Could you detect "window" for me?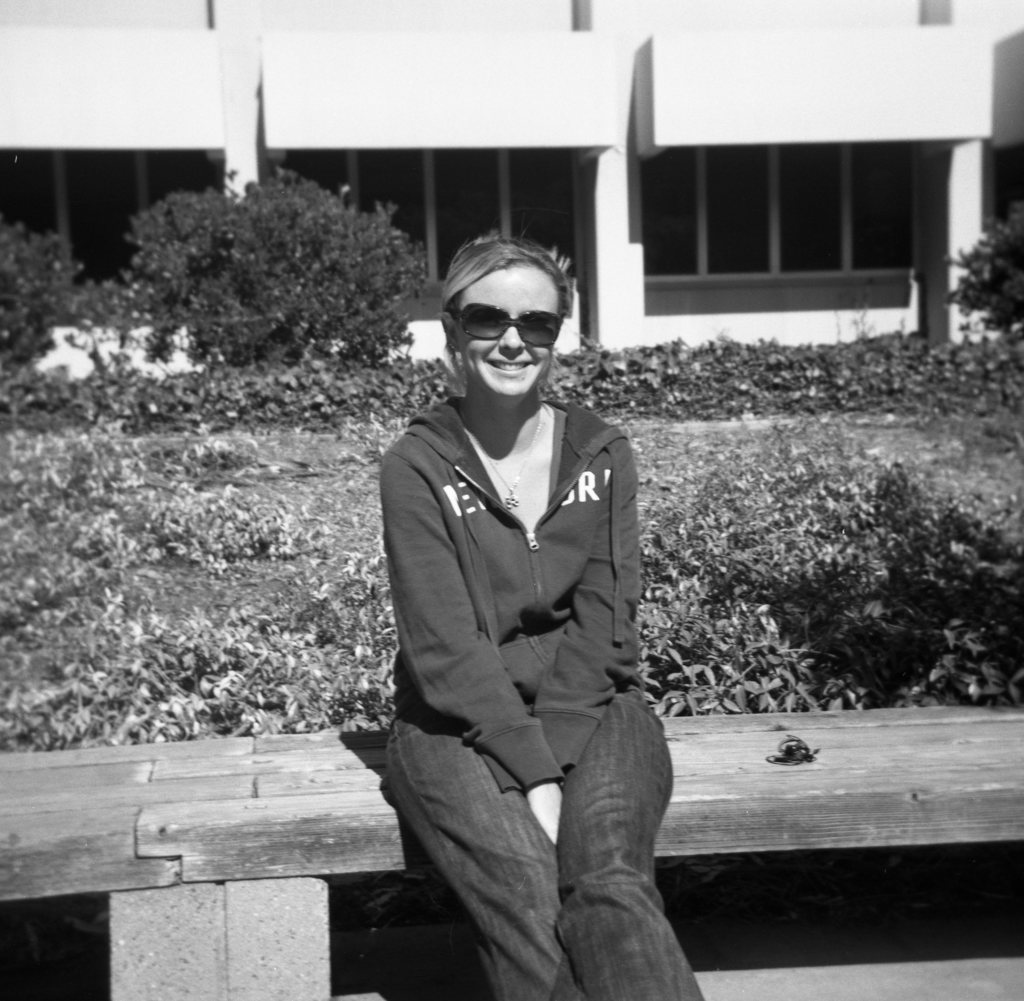
Detection result: 644,149,916,275.
